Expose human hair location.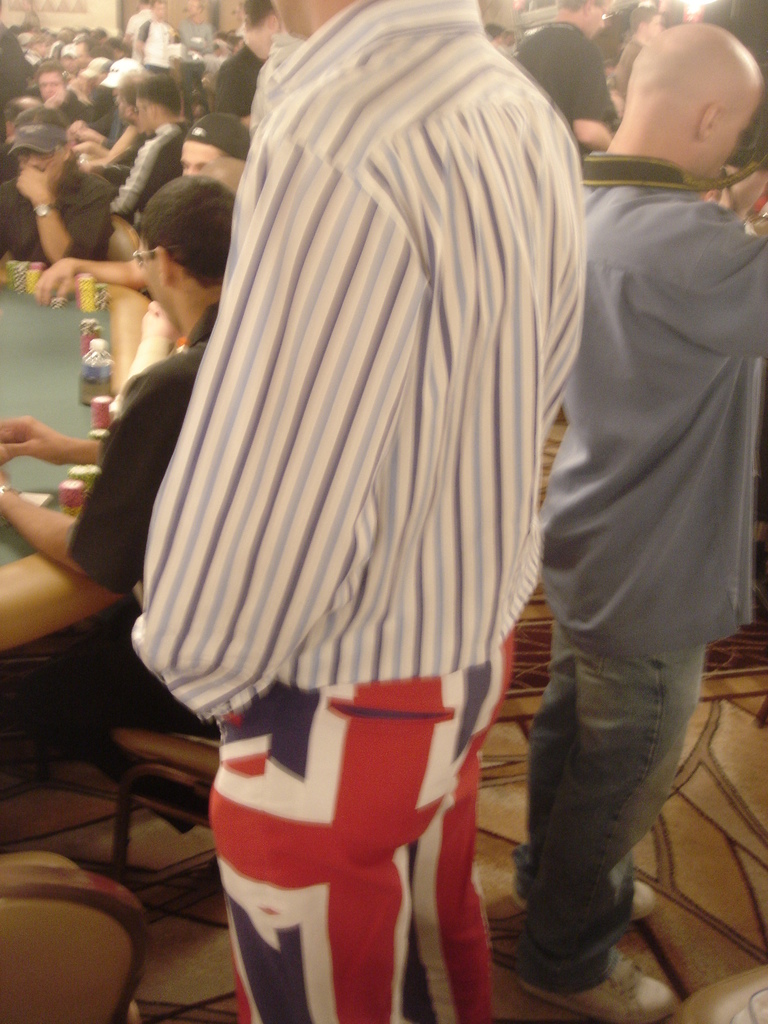
Exposed at locate(248, 0, 274, 29).
